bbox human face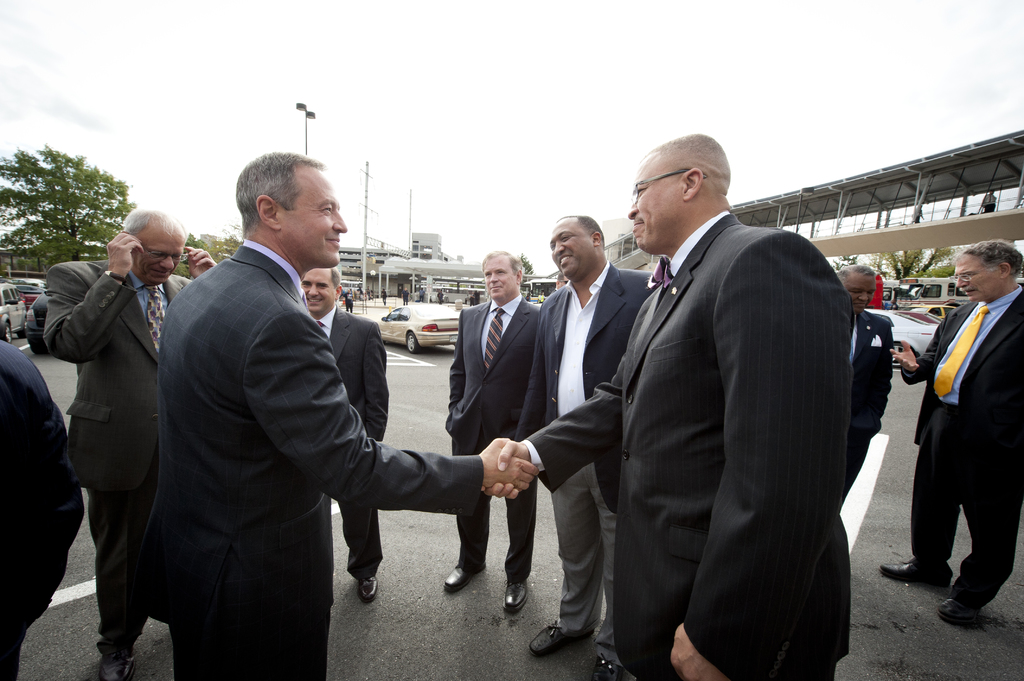
x1=480, y1=259, x2=515, y2=303
